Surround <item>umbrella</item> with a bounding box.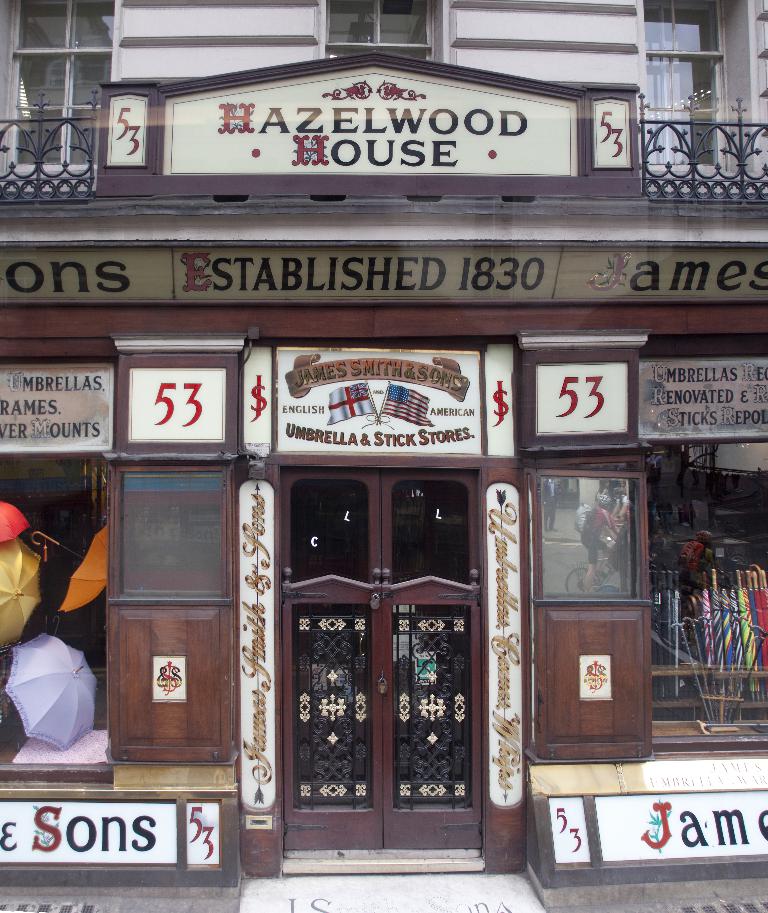
[0,499,31,546].
